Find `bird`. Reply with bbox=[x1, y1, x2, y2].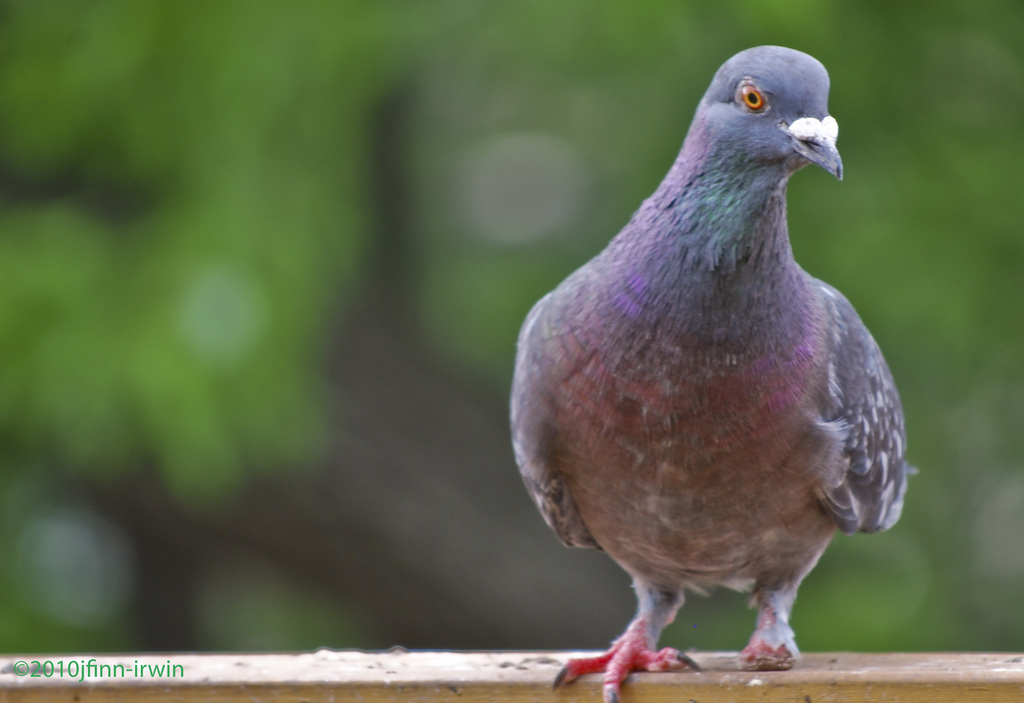
bbox=[508, 44, 913, 702].
